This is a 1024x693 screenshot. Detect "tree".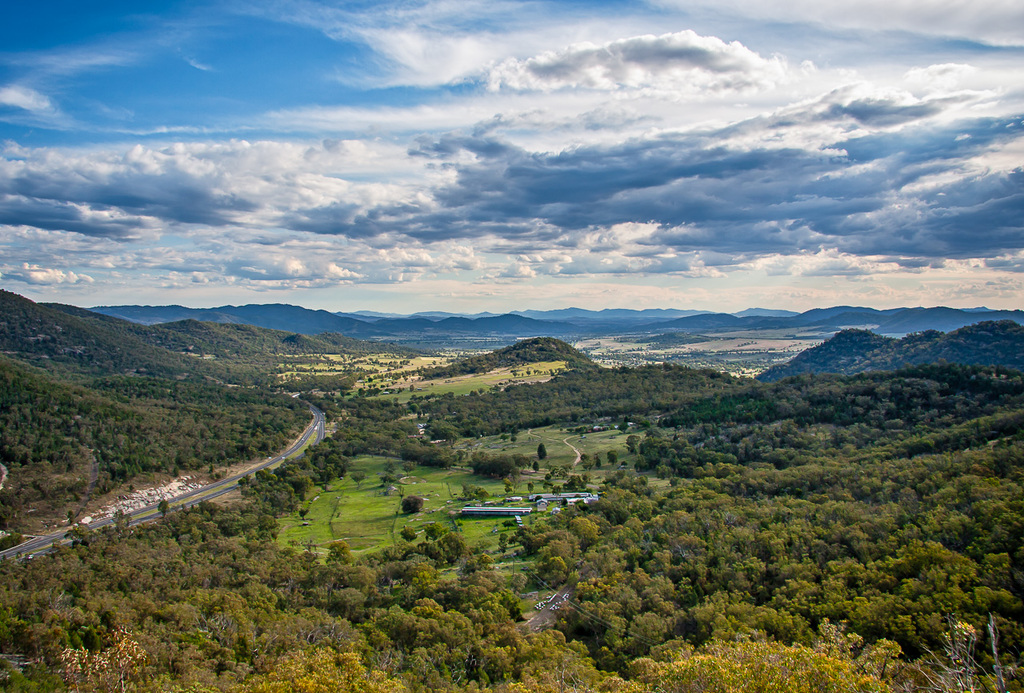
Rect(530, 483, 533, 494).
